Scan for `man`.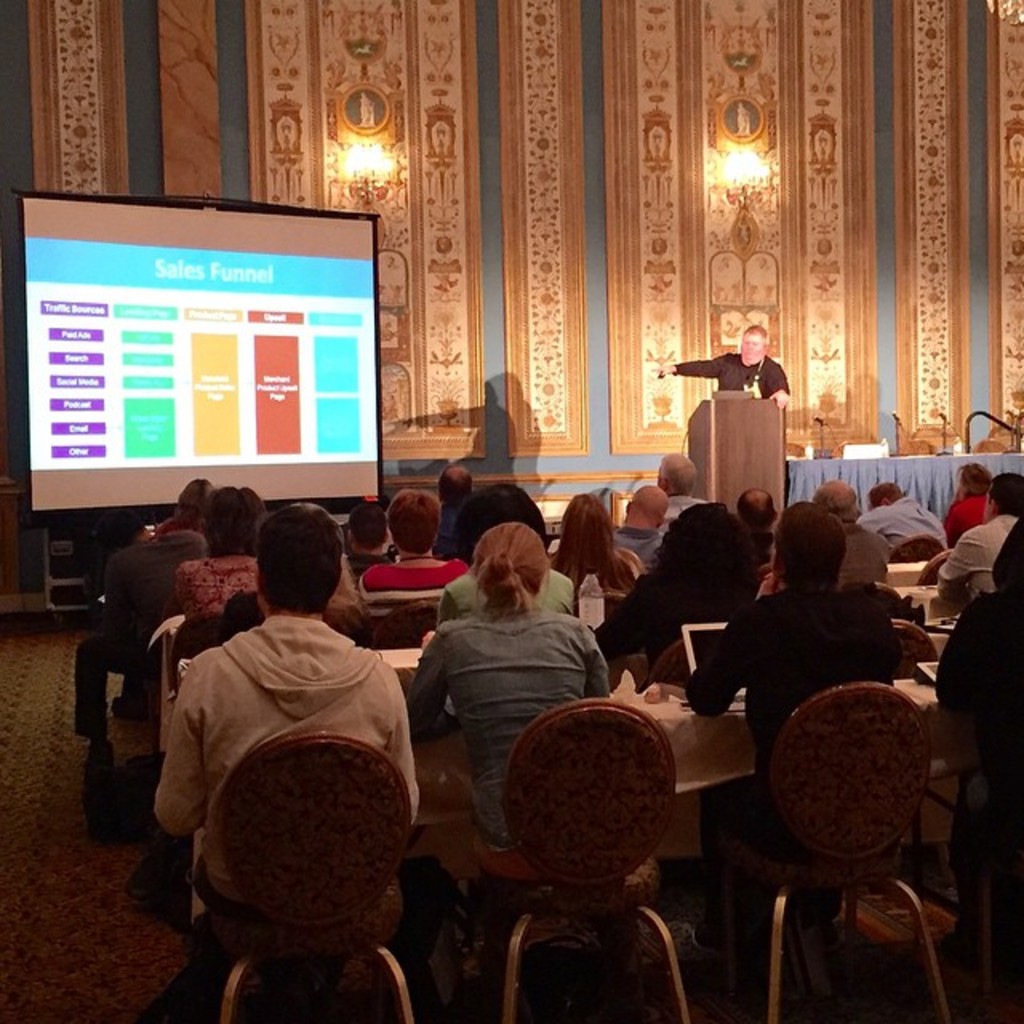
Scan result: l=813, t=478, r=890, b=589.
